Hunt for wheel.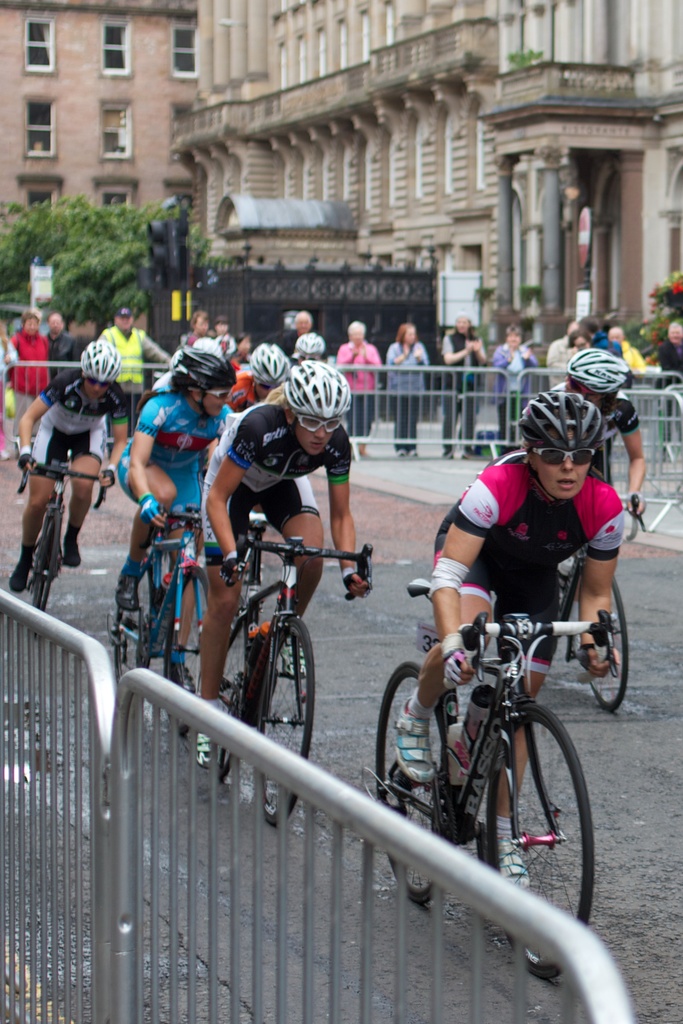
Hunted down at select_region(108, 564, 154, 687).
